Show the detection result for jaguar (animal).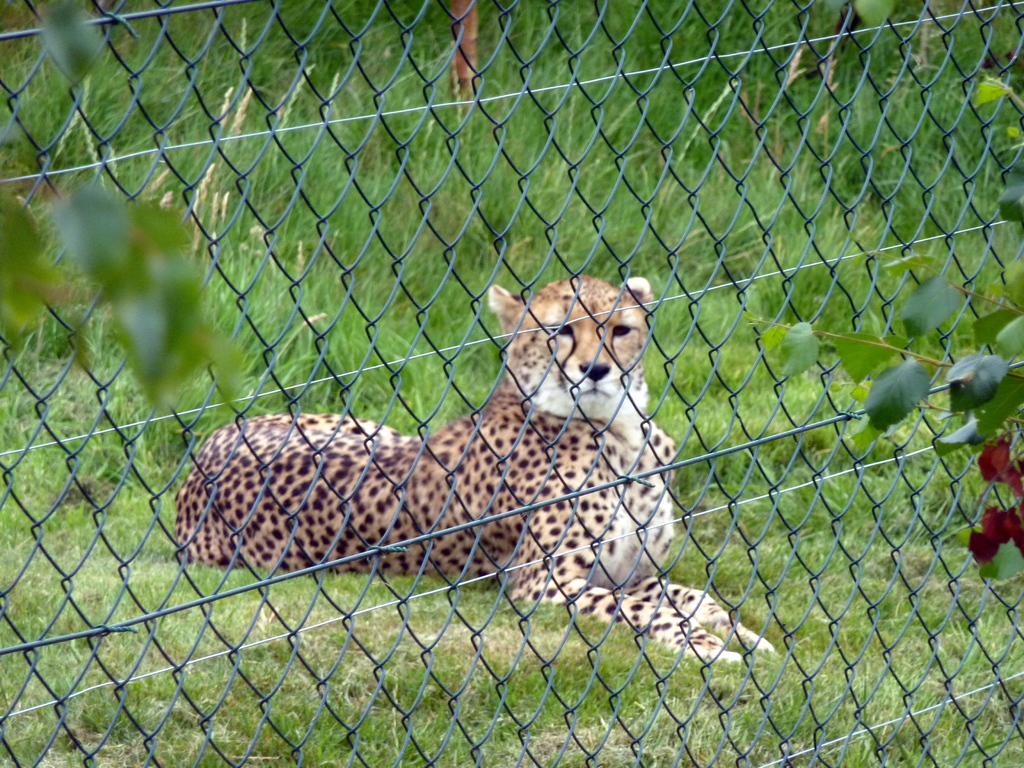
locate(172, 274, 779, 672).
